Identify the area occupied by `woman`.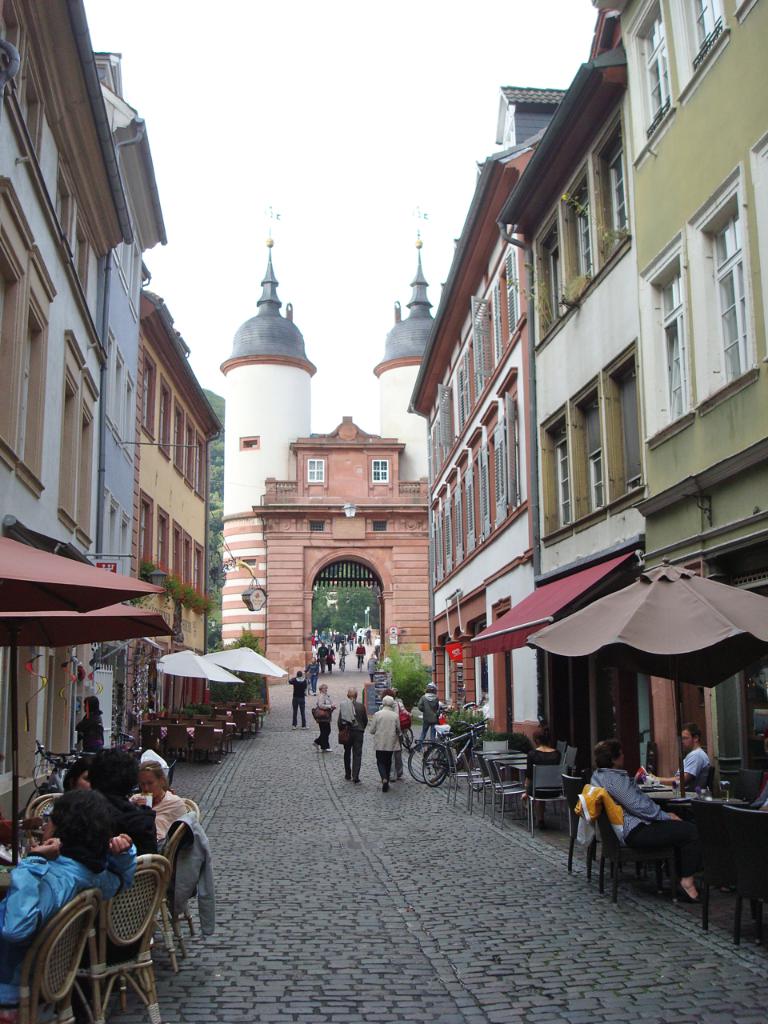
Area: 312,682,337,751.
